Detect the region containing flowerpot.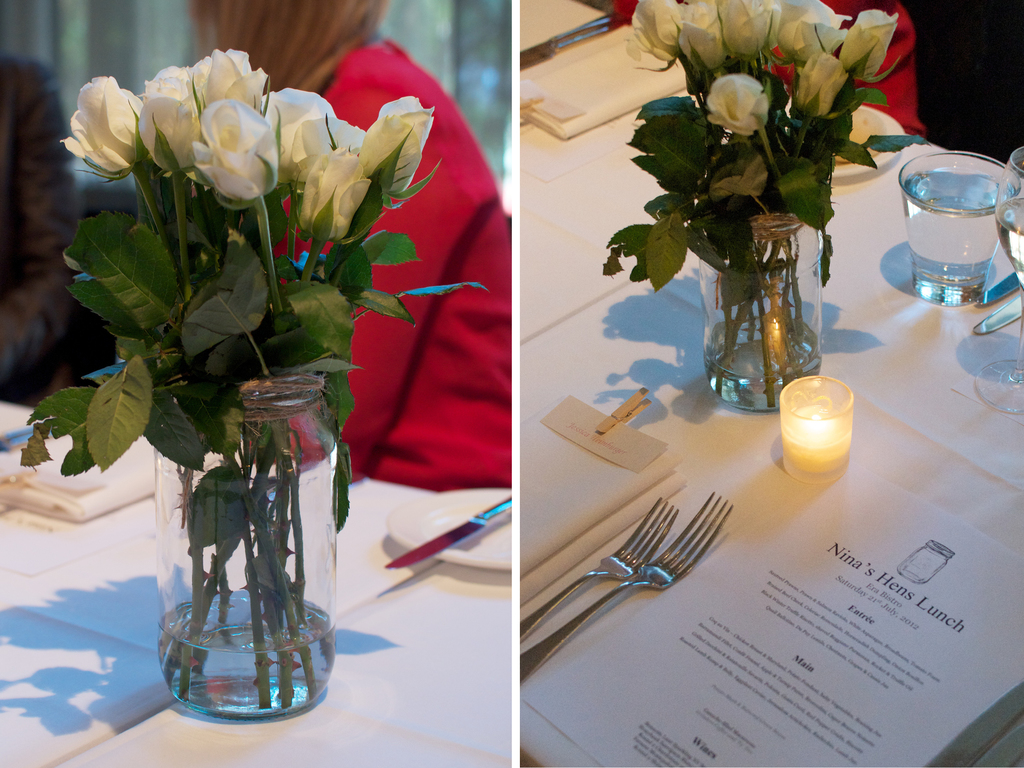
[left=148, top=373, right=338, bottom=722].
